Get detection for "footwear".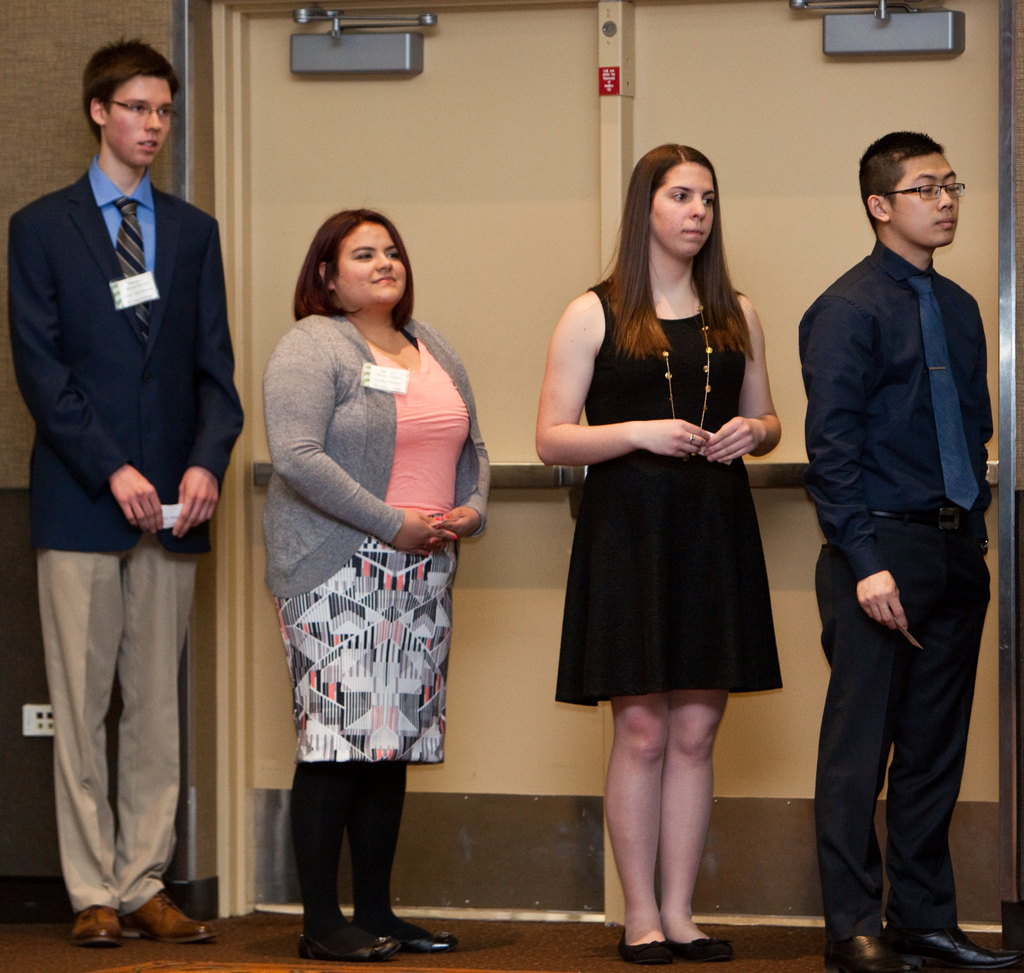
Detection: bbox(886, 926, 1023, 972).
